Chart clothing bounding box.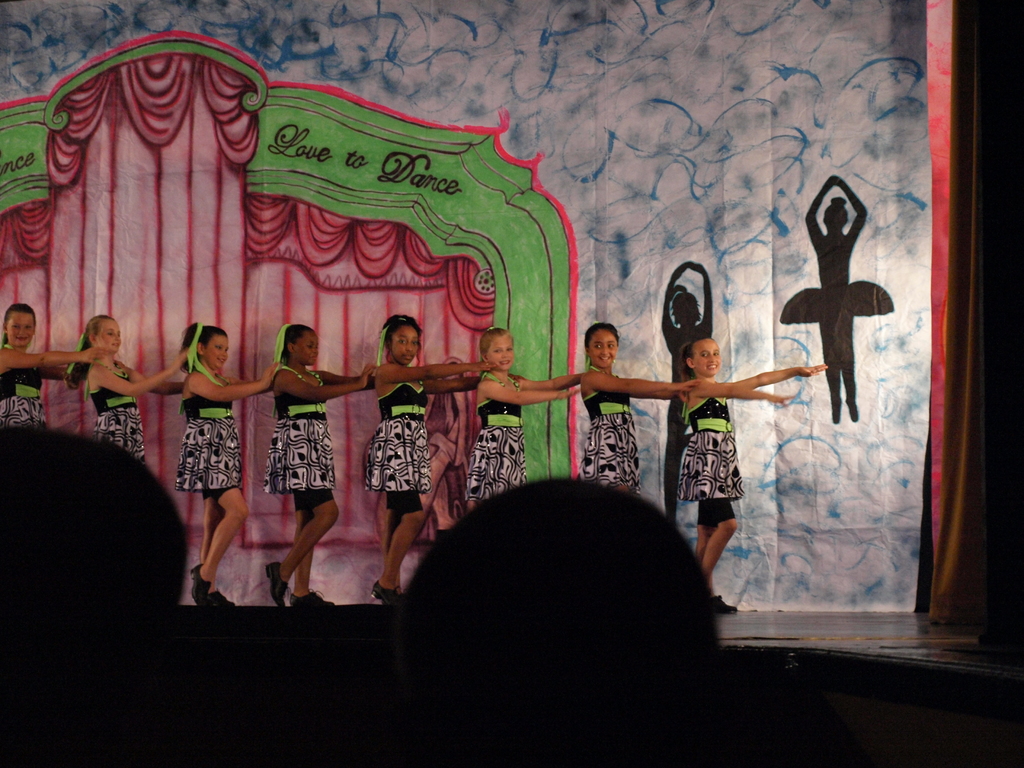
Charted: Rect(573, 353, 650, 499).
